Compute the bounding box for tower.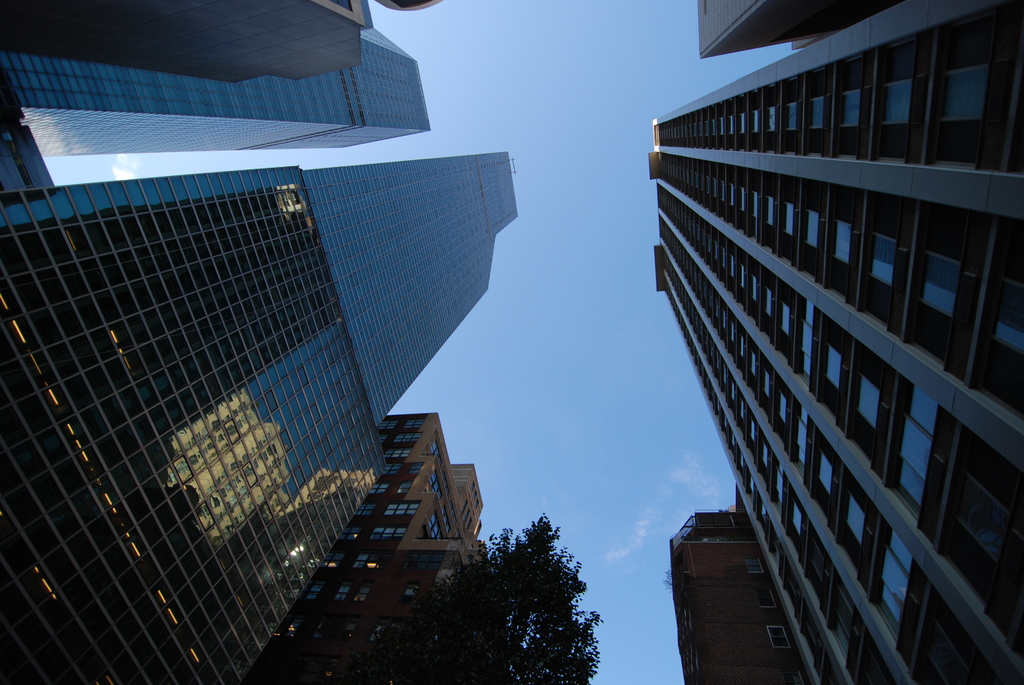
0 0 450 180.
